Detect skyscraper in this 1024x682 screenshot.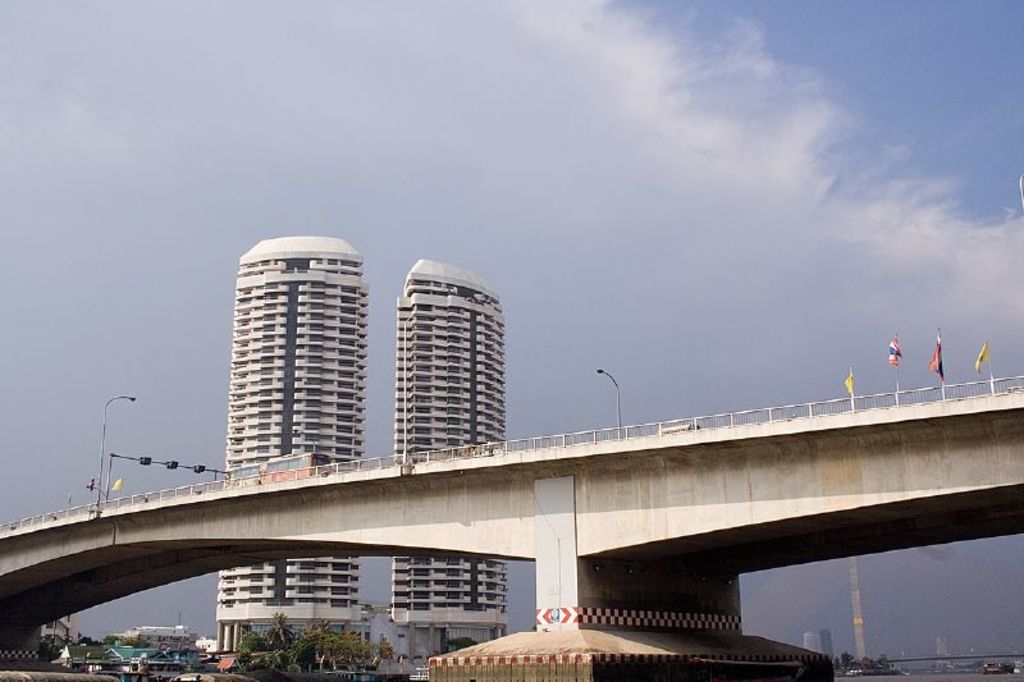
Detection: box(397, 253, 504, 672).
